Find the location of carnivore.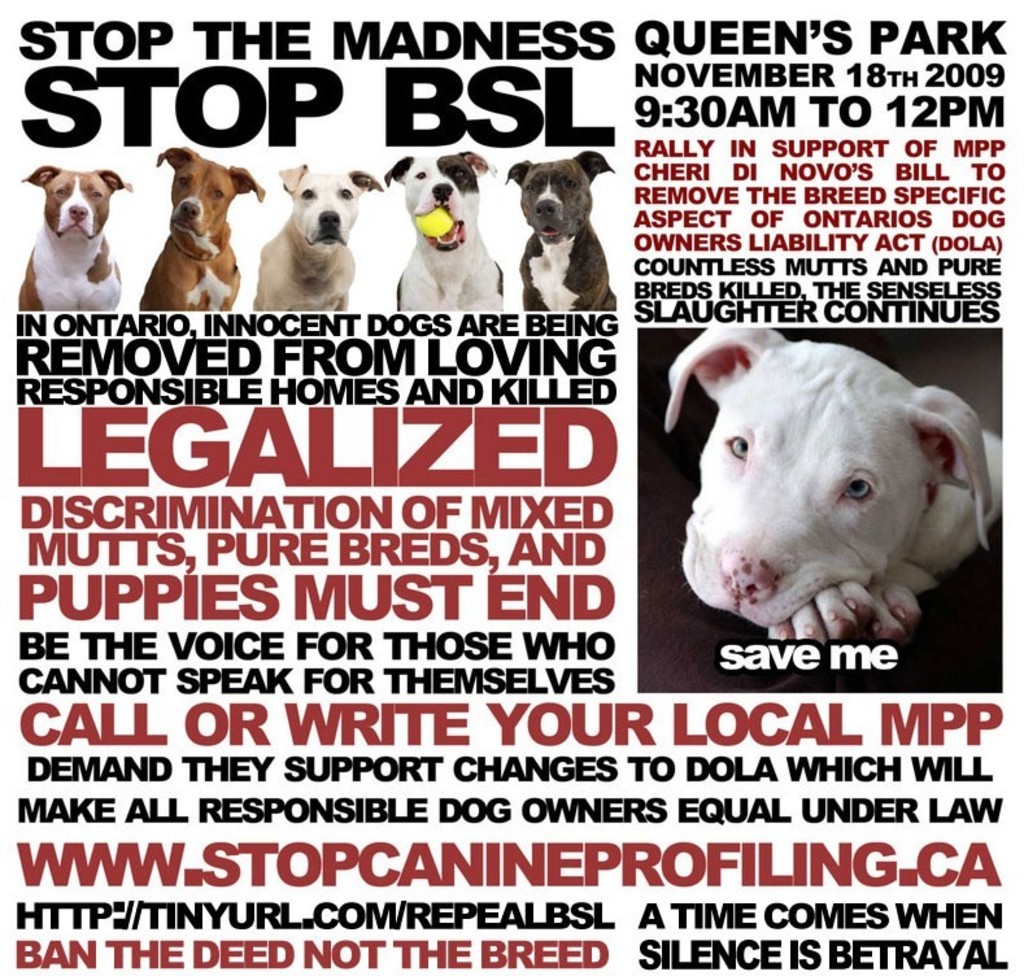
Location: l=138, t=144, r=263, b=323.
